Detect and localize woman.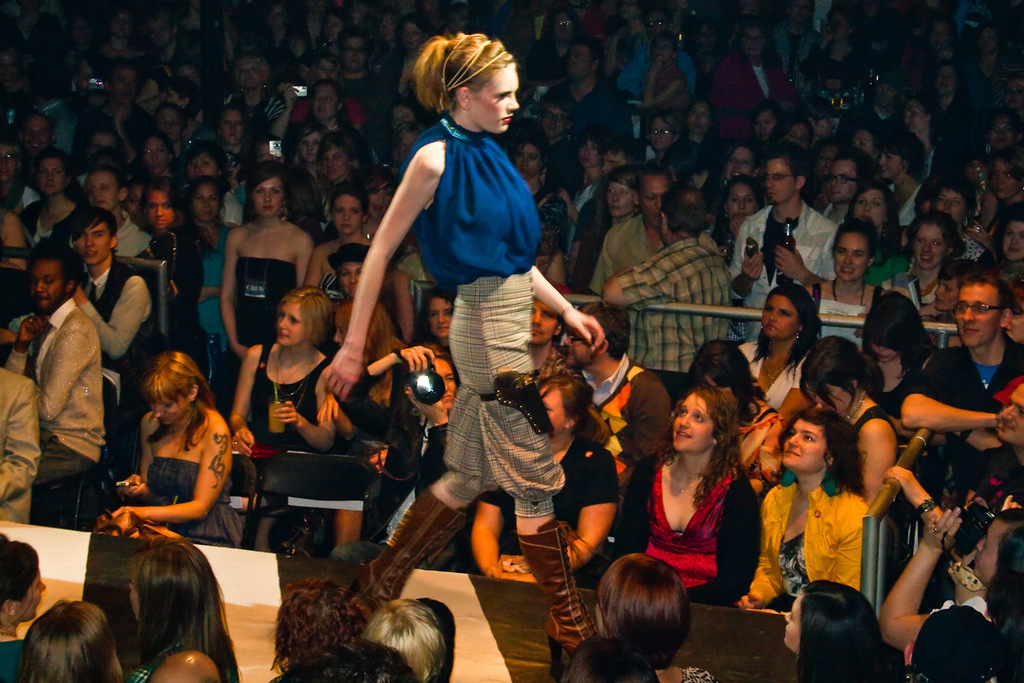
Localized at <bbox>205, 48, 286, 149</bbox>.
